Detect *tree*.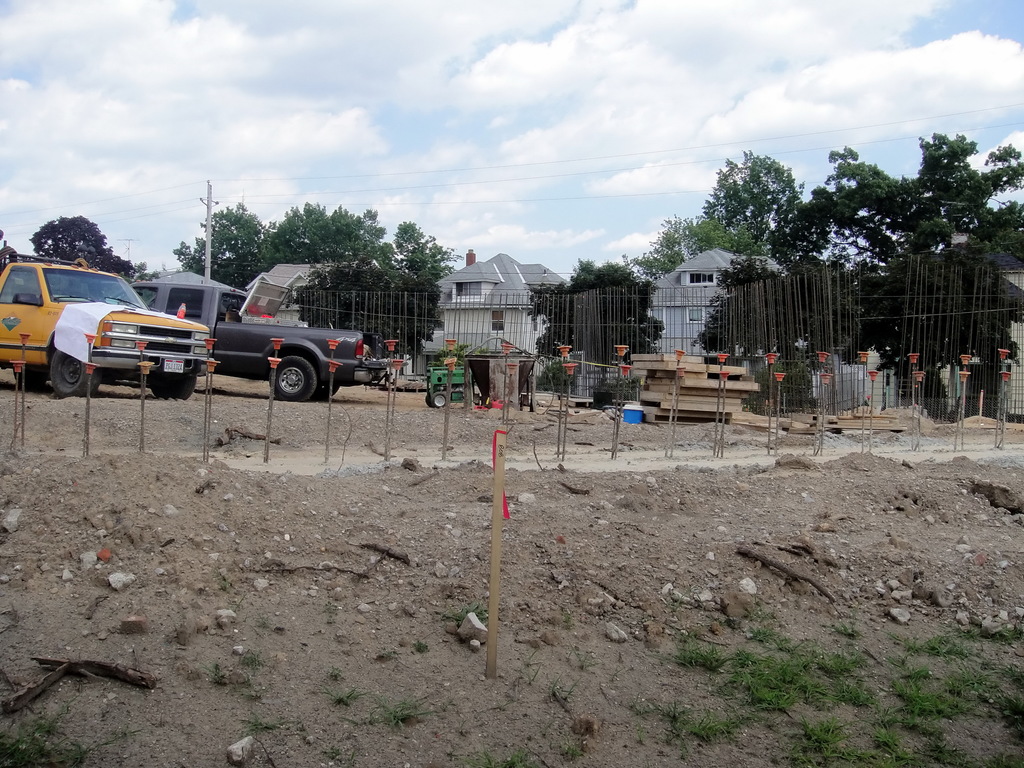
Detected at [102,246,134,283].
